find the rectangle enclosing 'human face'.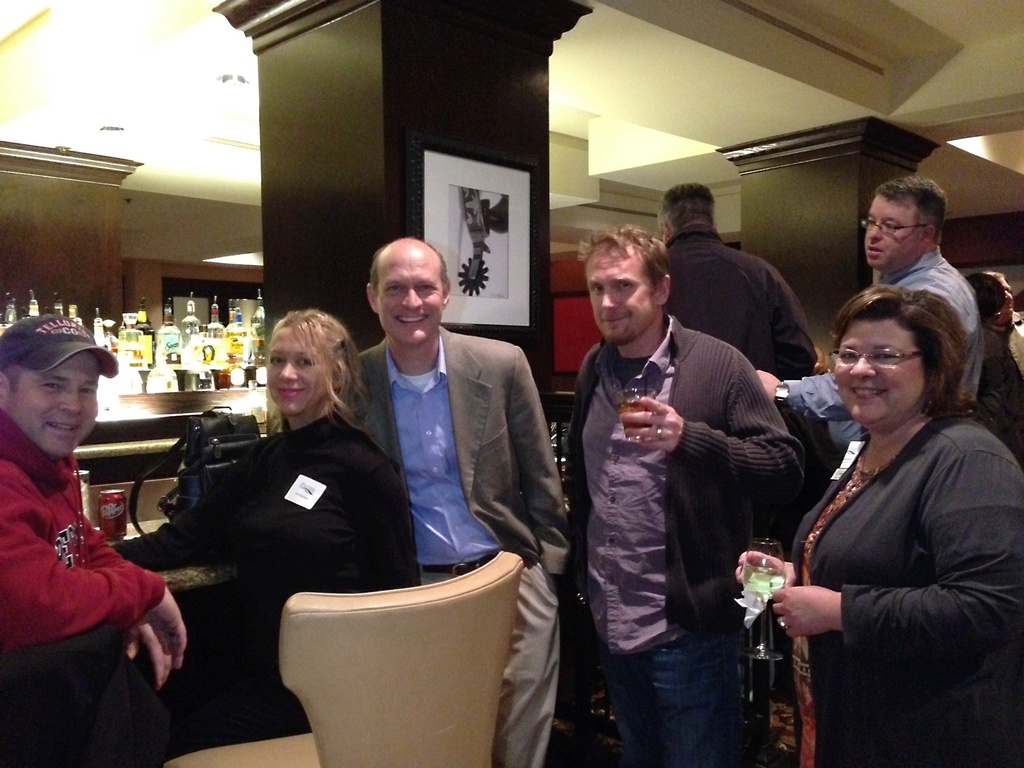
{"left": 861, "top": 196, "right": 922, "bottom": 268}.
